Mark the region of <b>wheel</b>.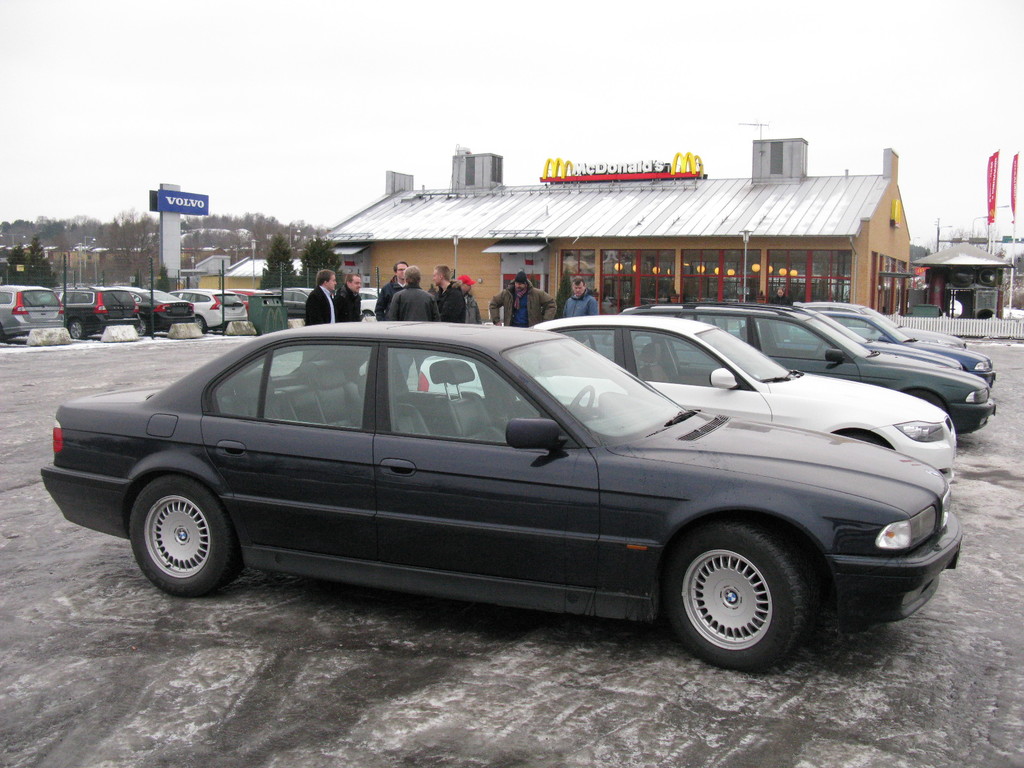
Region: Rect(70, 320, 83, 339).
